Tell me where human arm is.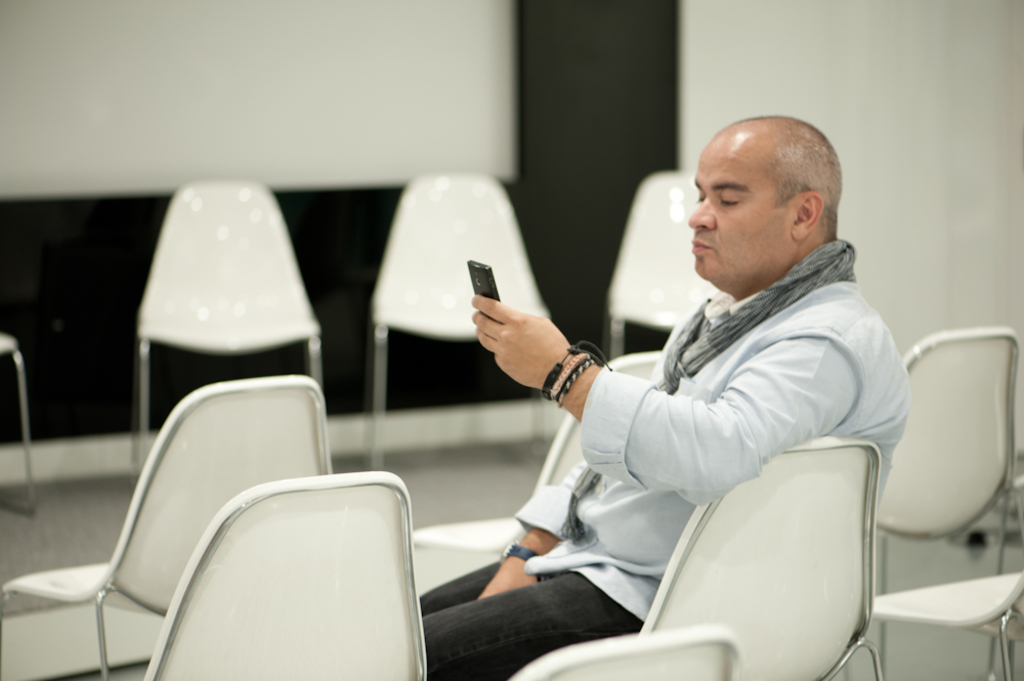
human arm is at [left=478, top=454, right=599, bottom=603].
